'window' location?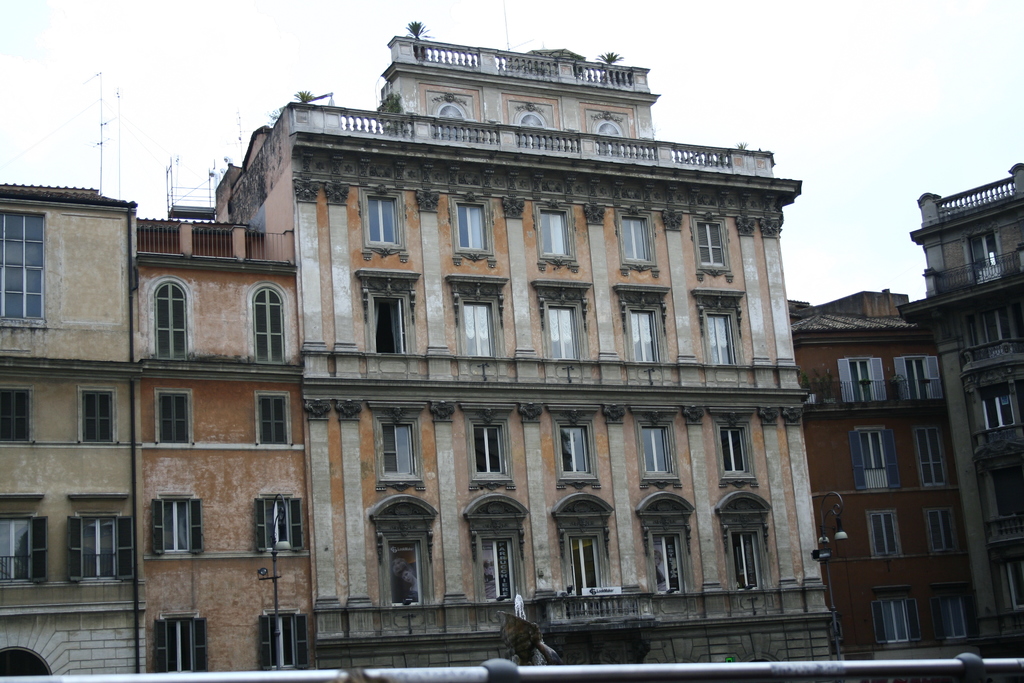
<box>148,608,206,672</box>
